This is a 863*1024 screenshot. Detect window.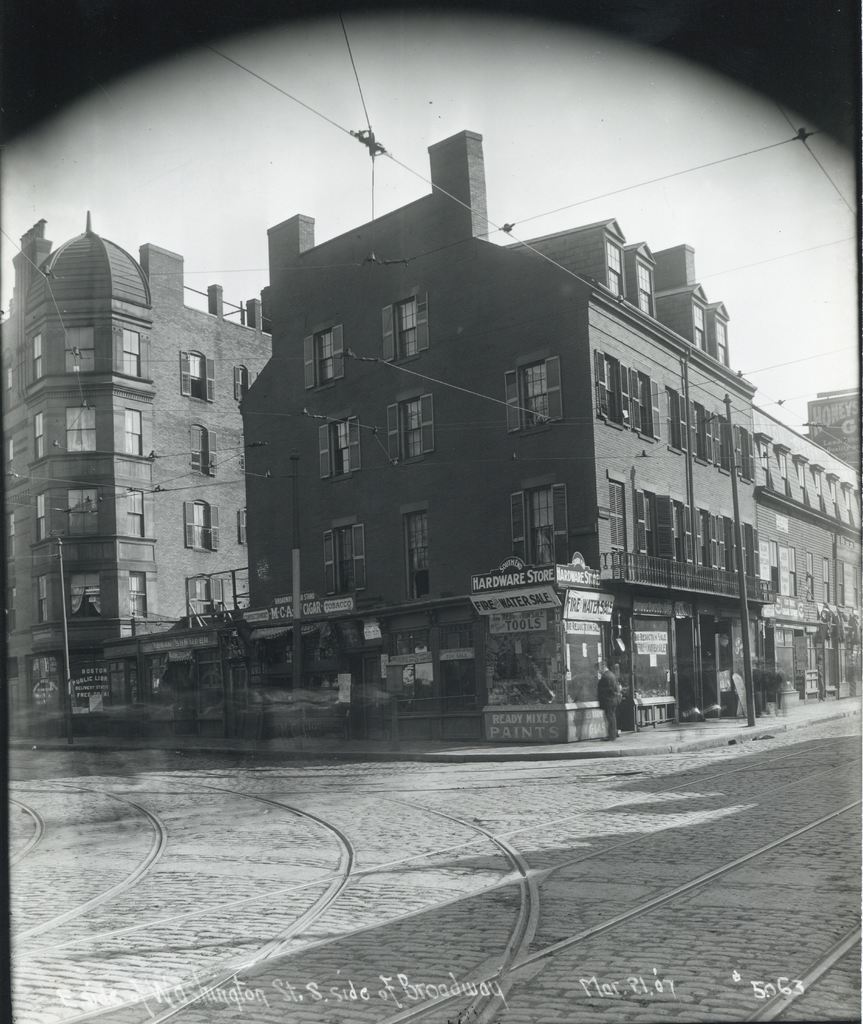
locate(380, 287, 427, 364).
